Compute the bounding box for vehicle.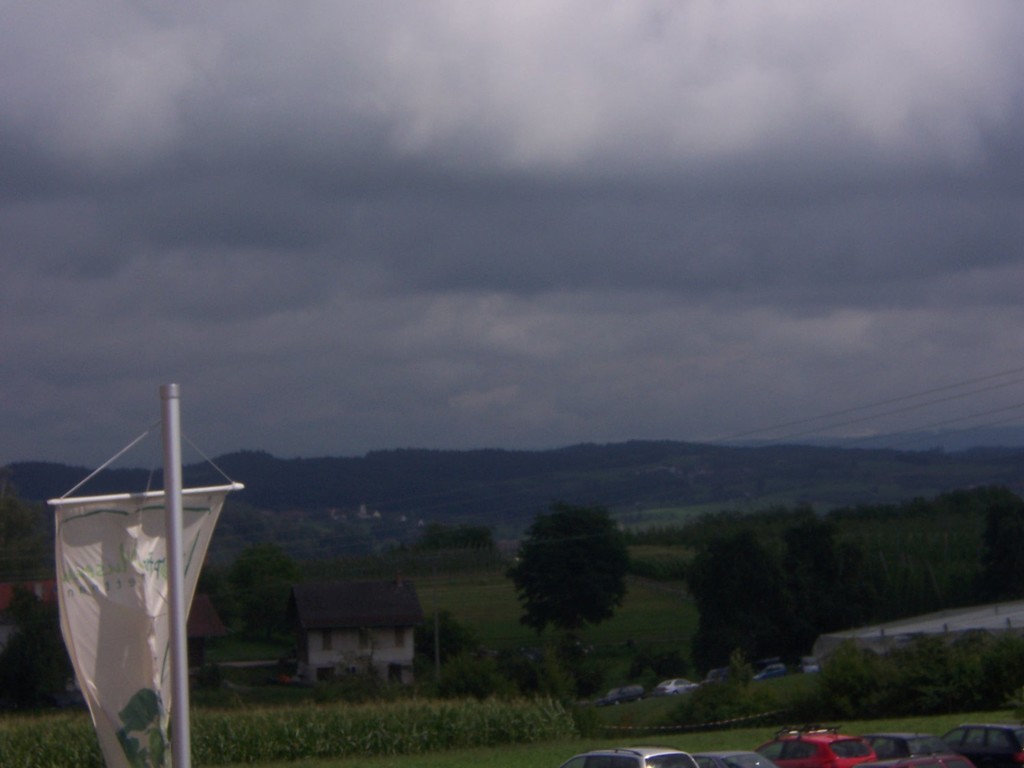
<bbox>557, 743, 702, 767</bbox>.
